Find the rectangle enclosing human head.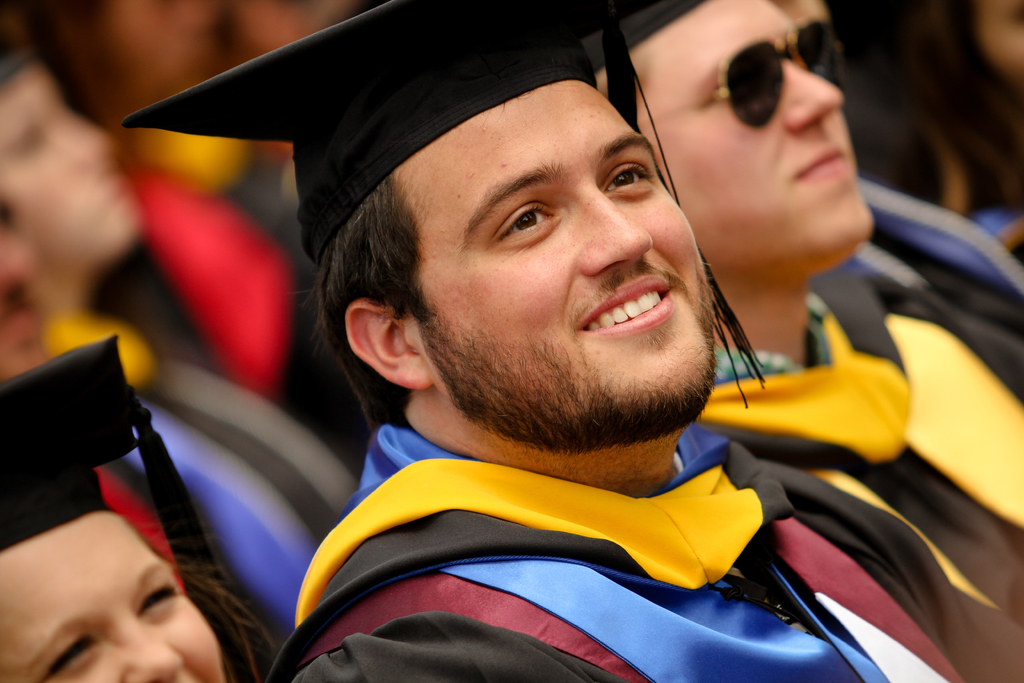
(577, 0, 866, 283).
